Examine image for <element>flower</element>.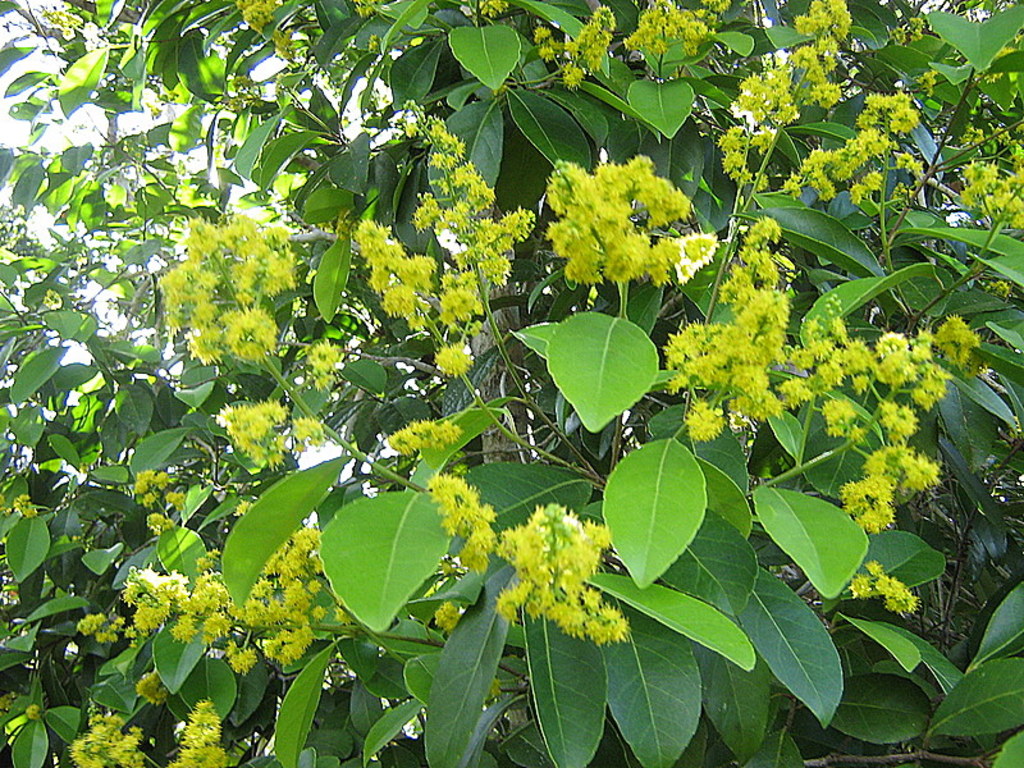
Examination result: 667, 212, 820, 435.
